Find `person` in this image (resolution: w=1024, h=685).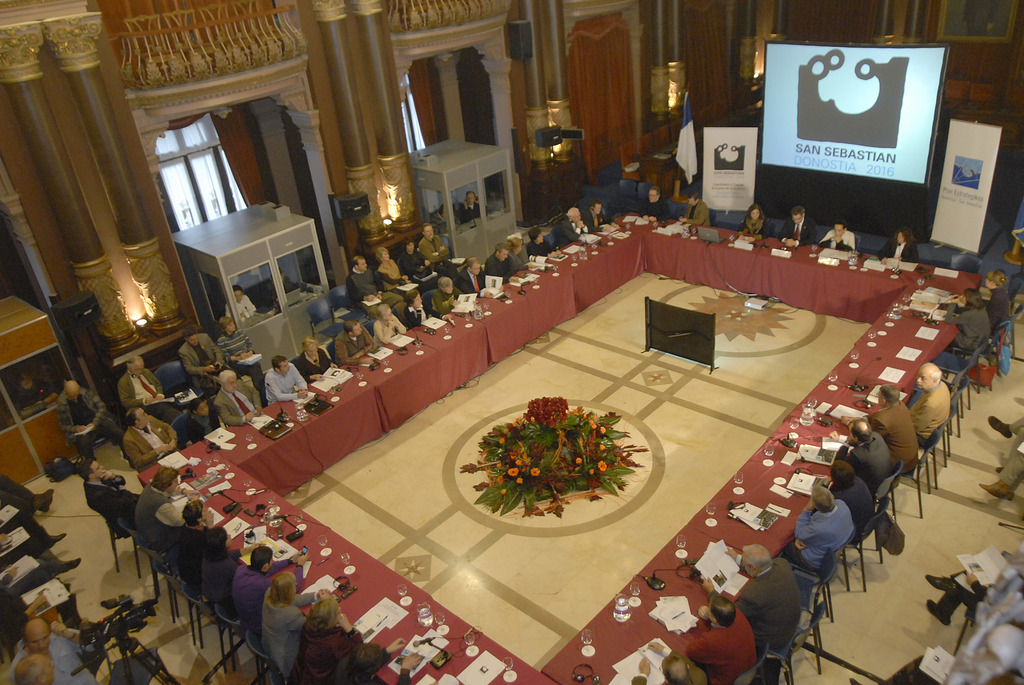
<bbox>525, 223, 559, 260</bbox>.
